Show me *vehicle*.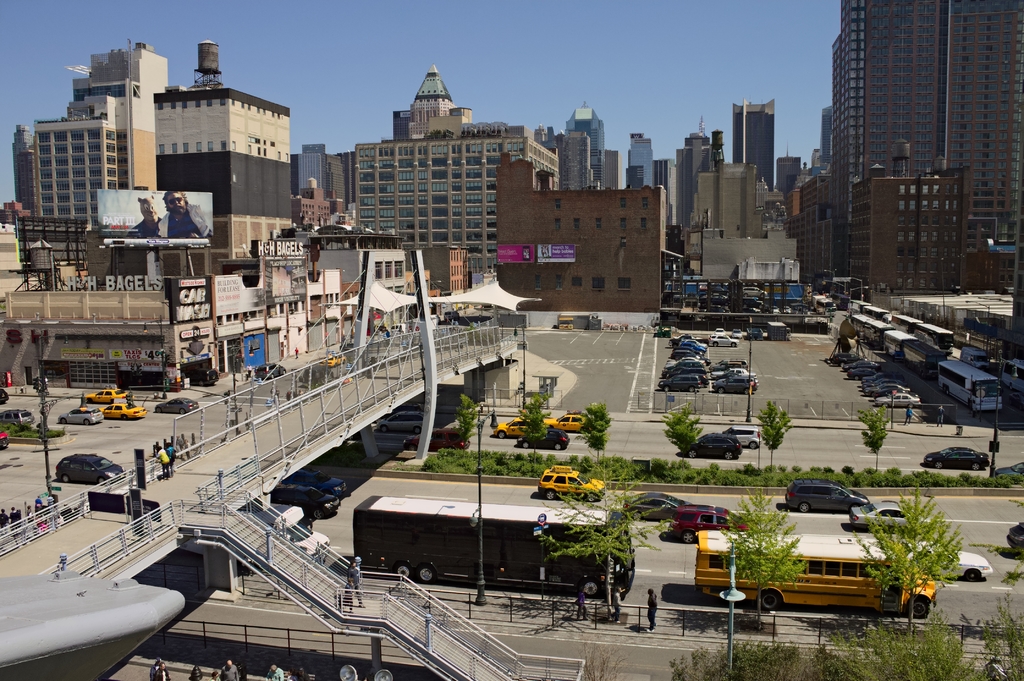
*vehicle* is here: (x1=625, y1=488, x2=683, y2=524).
